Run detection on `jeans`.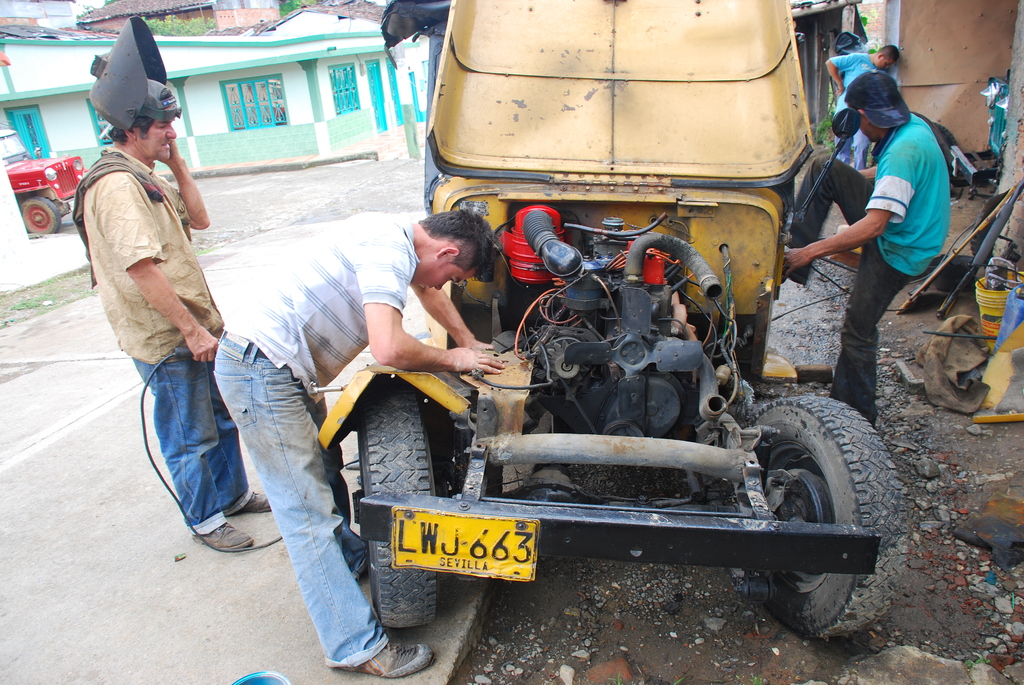
Result: [838,127,874,174].
